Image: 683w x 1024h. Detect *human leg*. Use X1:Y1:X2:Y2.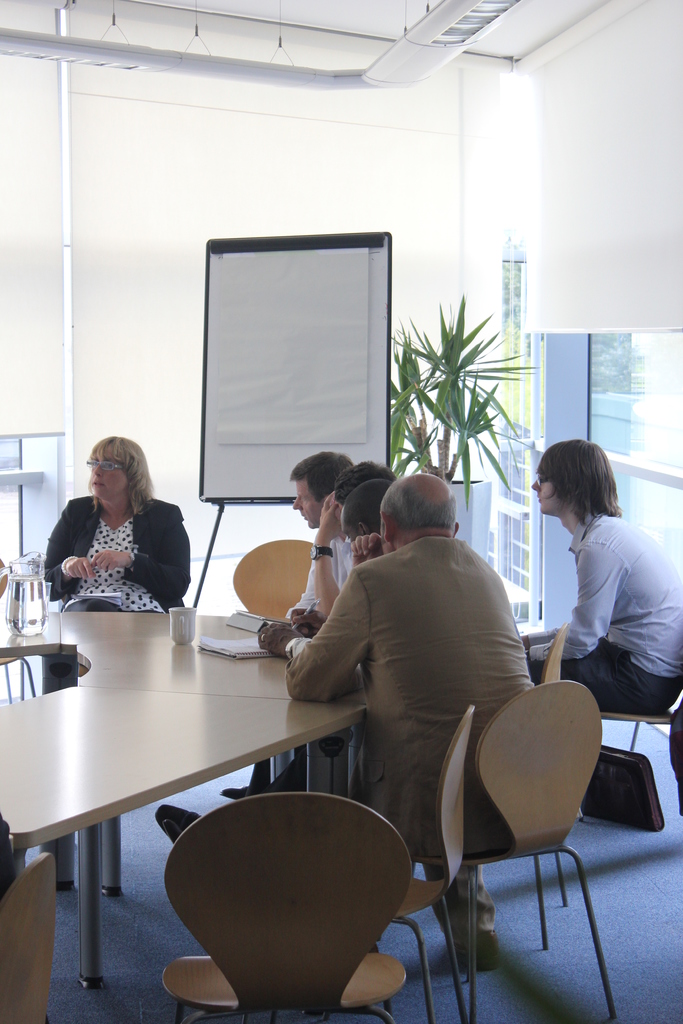
120:582:169:615.
